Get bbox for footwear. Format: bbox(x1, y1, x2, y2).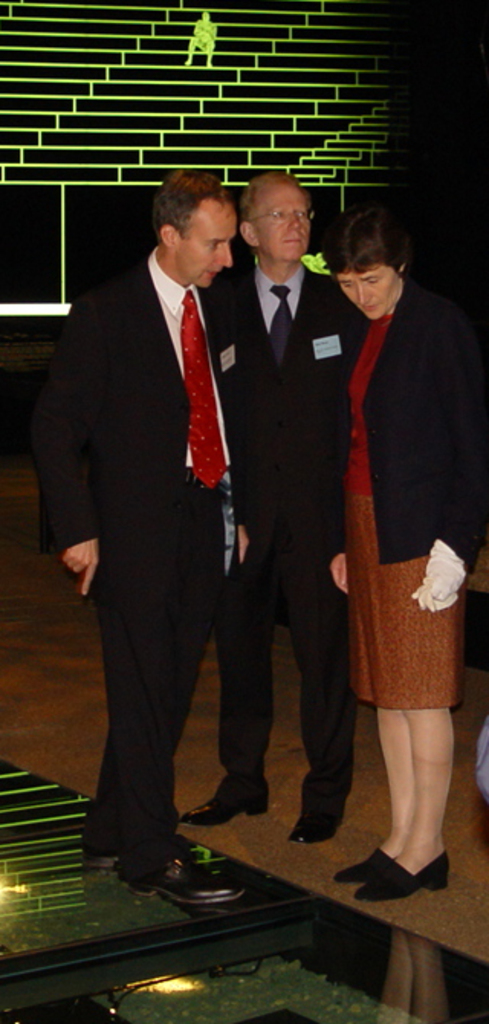
bbox(290, 815, 345, 845).
